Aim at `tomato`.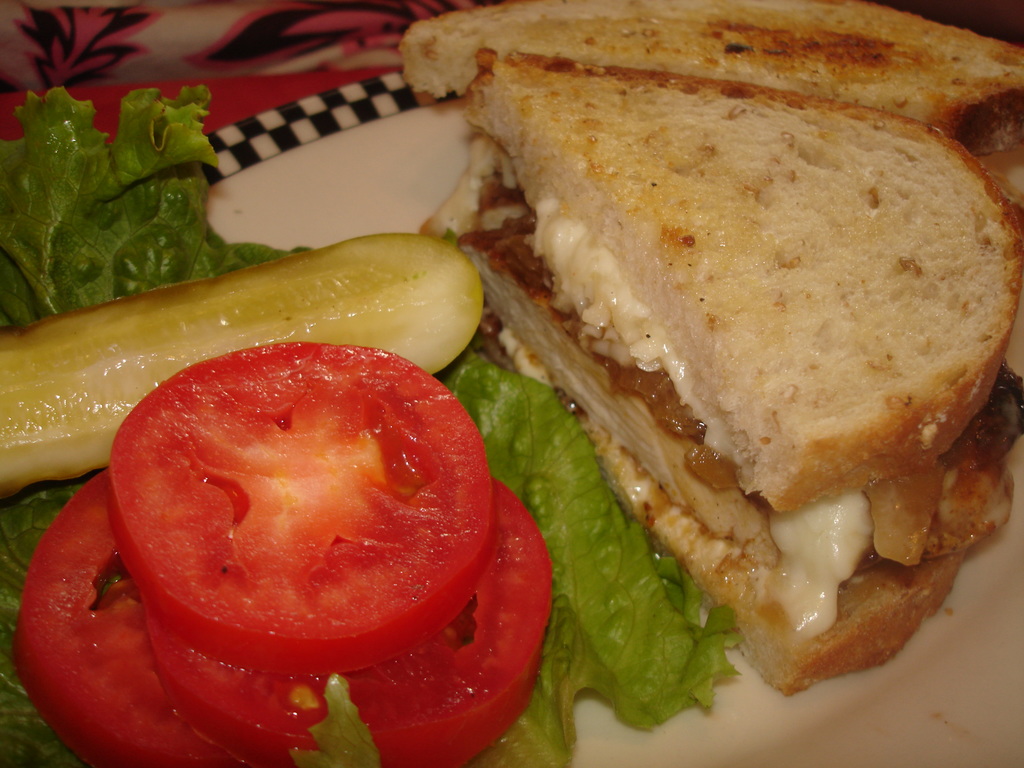
Aimed at l=15, t=477, r=259, b=767.
